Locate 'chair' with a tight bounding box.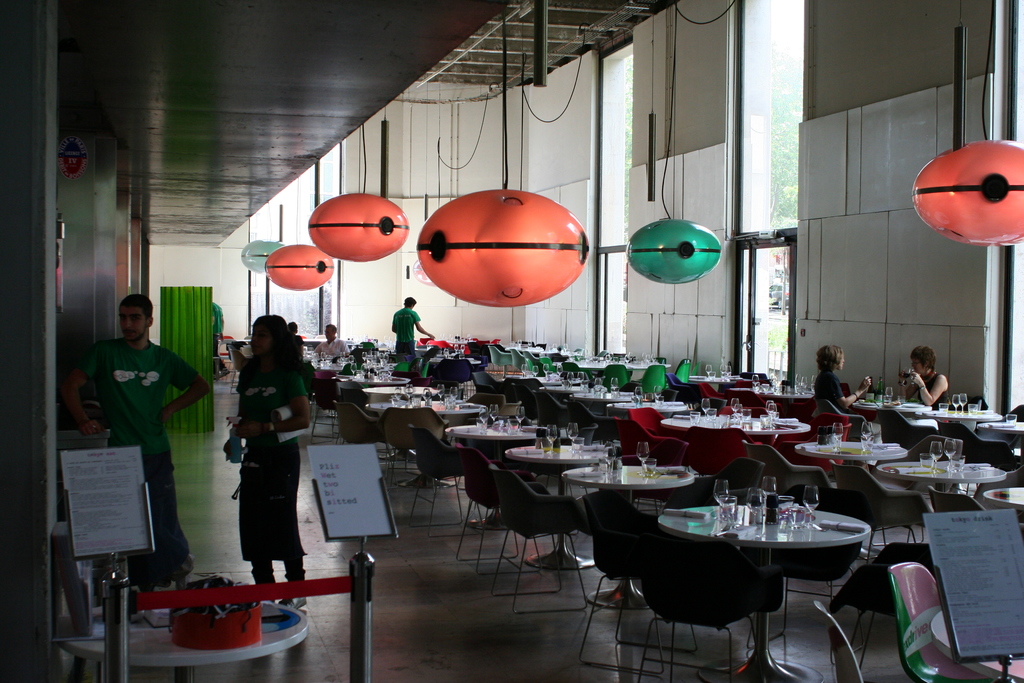
pyautogui.locateOnScreen(488, 345, 509, 370).
